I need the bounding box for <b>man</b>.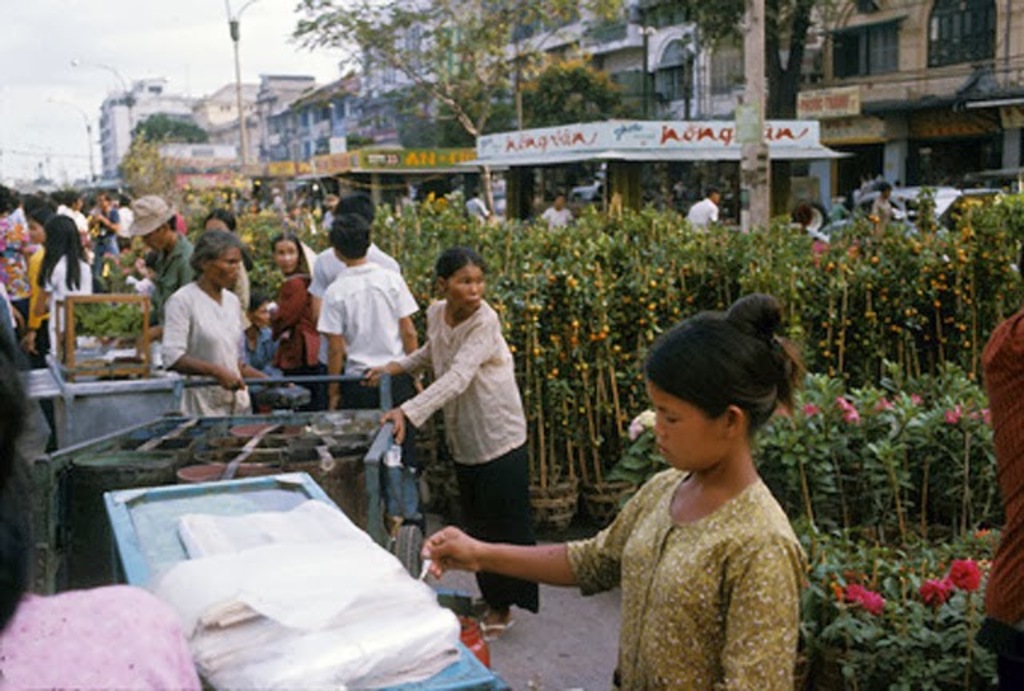
Here it is: Rect(136, 198, 208, 347).
